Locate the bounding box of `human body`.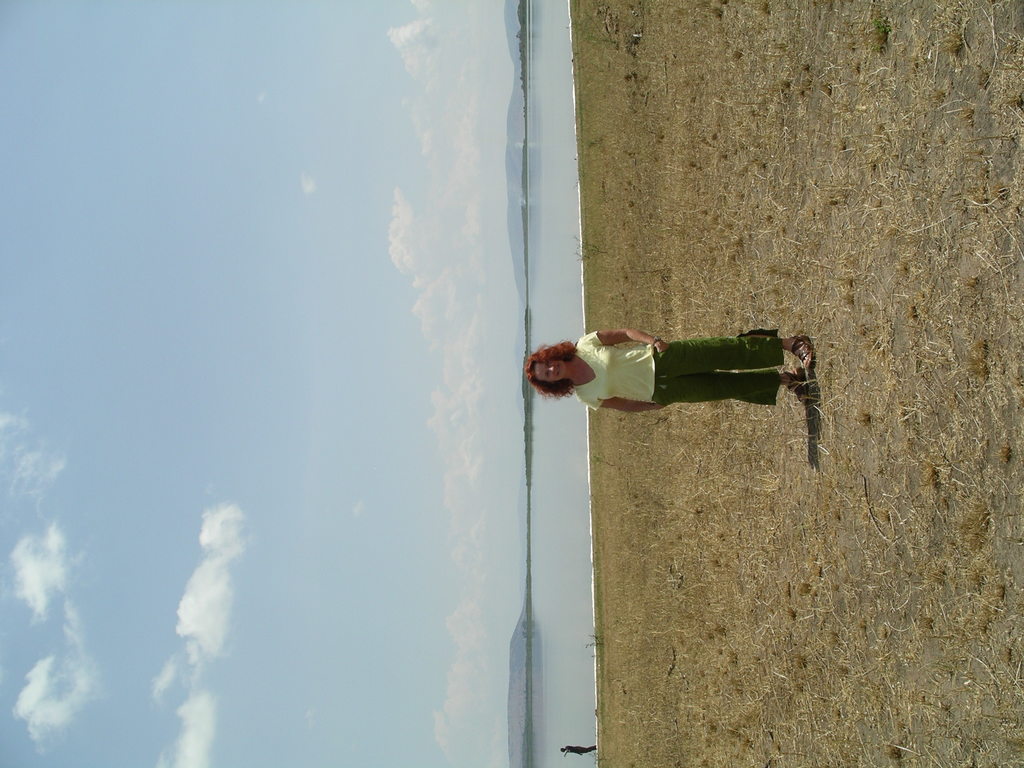
Bounding box: bbox=(525, 323, 815, 417).
